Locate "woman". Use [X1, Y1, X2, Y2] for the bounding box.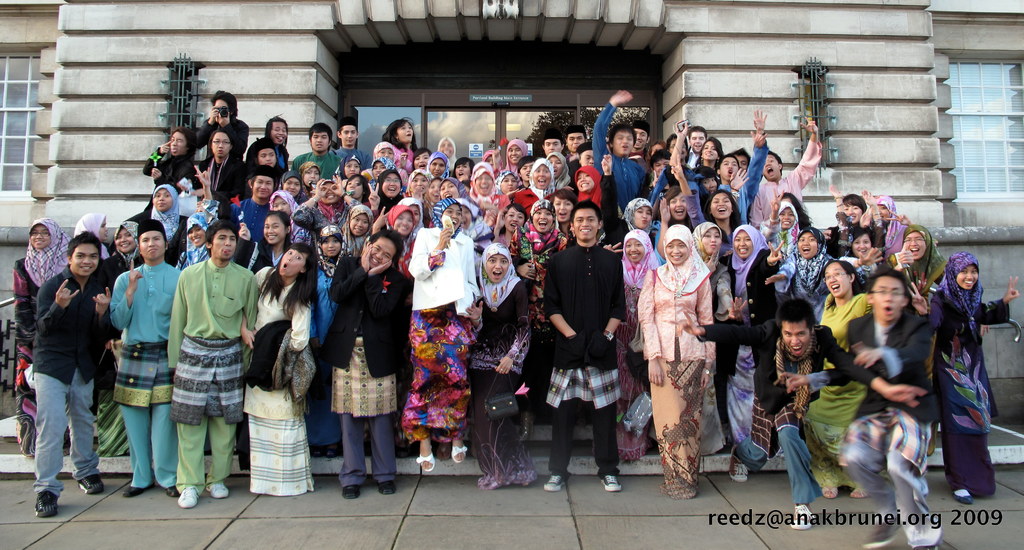
[516, 194, 579, 291].
